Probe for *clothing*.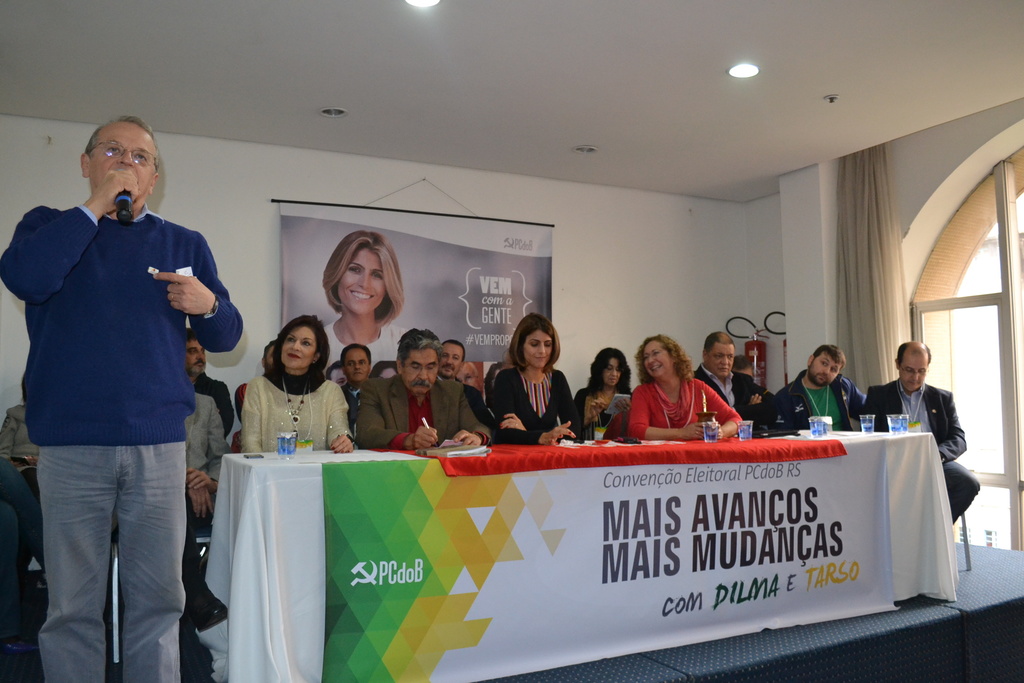
Probe result: x1=700 y1=354 x2=783 y2=420.
